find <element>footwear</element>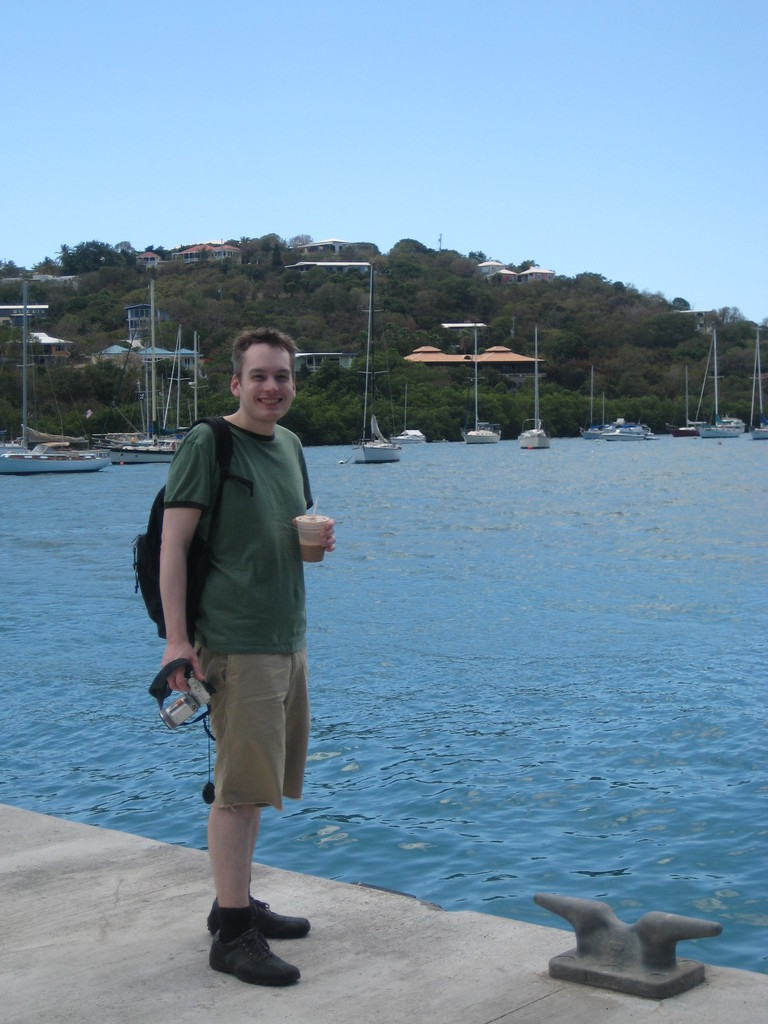
(203,899,308,942)
